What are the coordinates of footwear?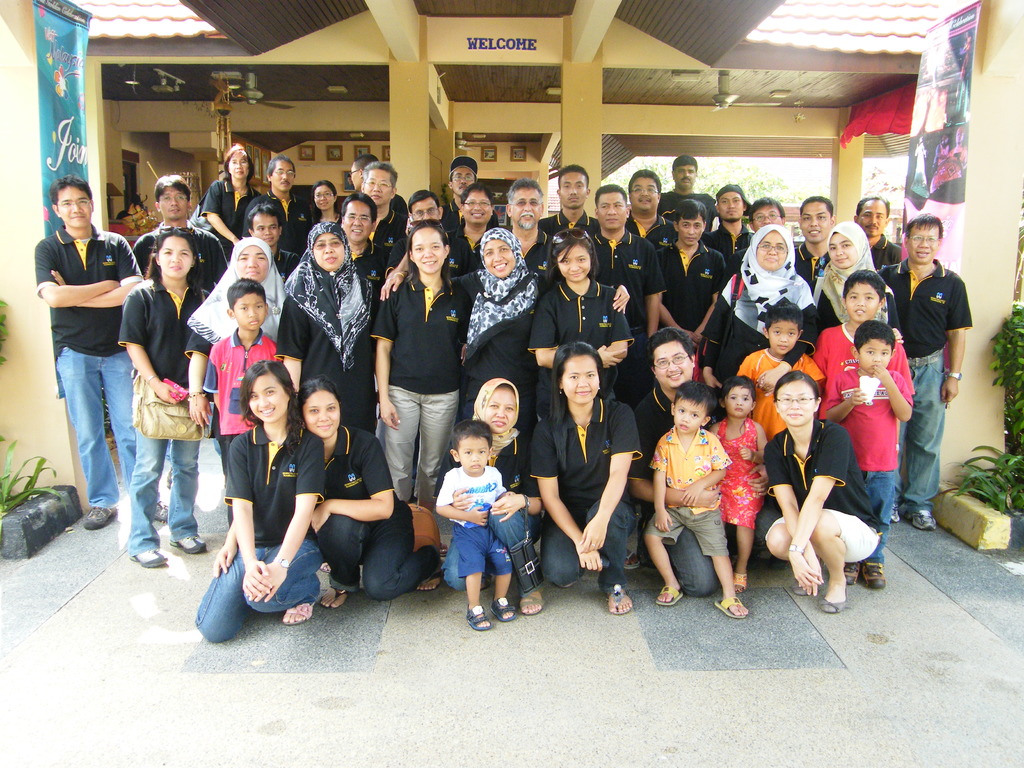
[left=655, top=580, right=683, bottom=605].
